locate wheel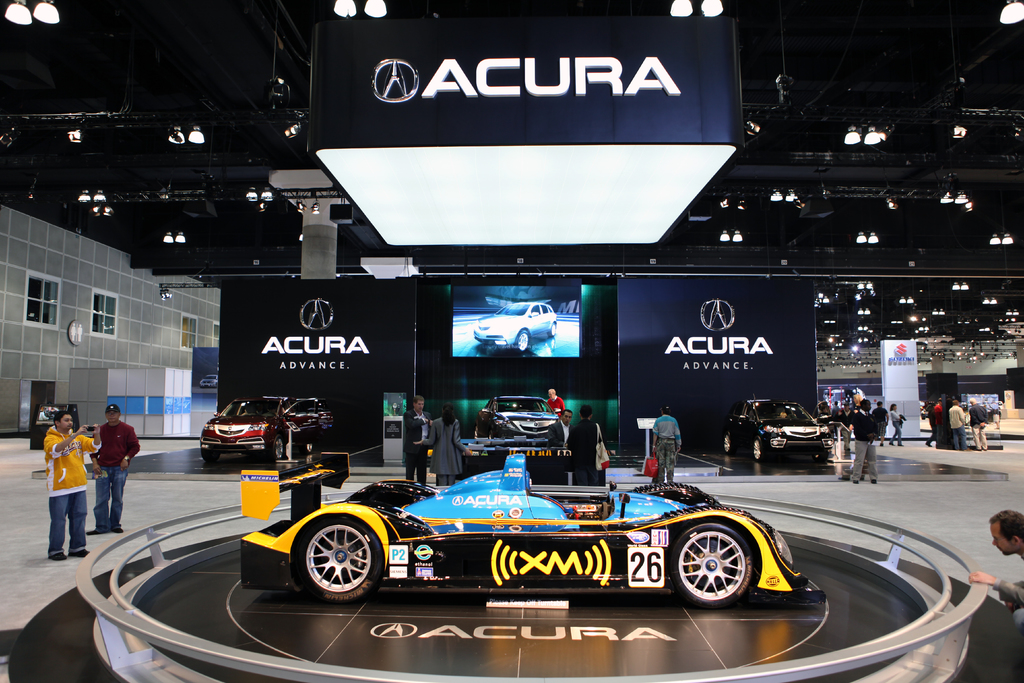
290/513/385/609
